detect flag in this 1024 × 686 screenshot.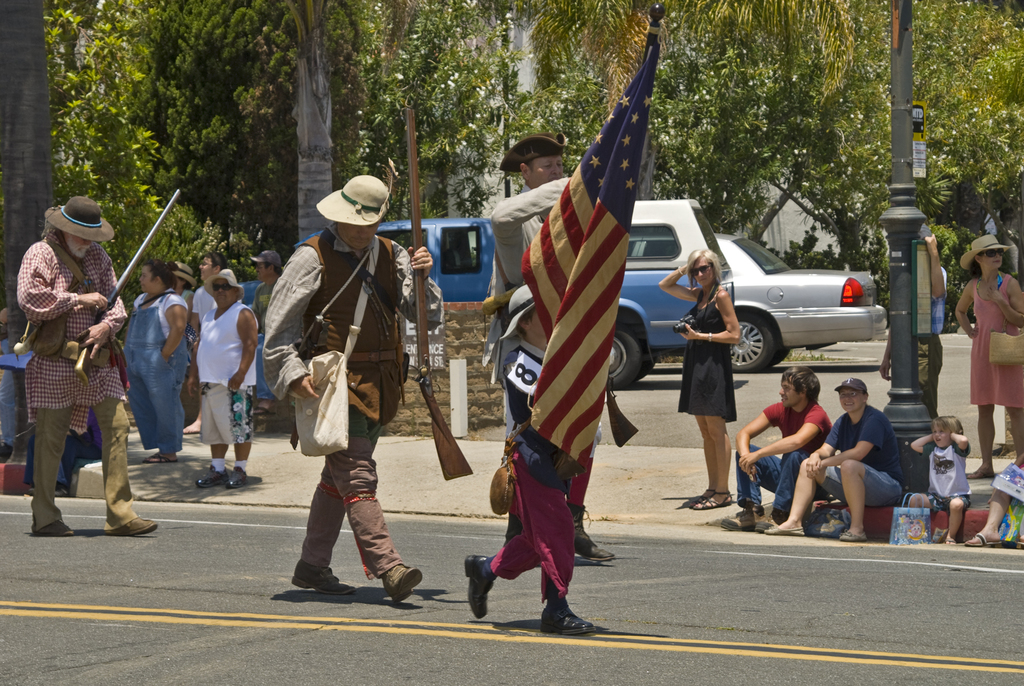
Detection: Rect(500, 41, 656, 558).
